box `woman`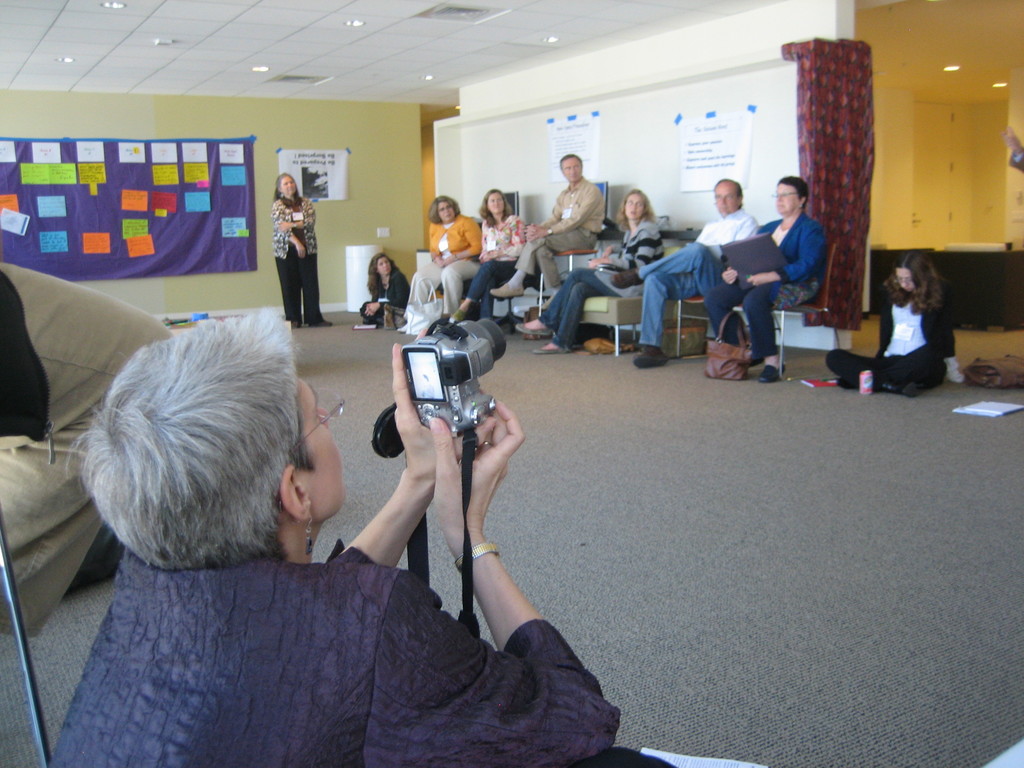
[left=515, top=188, right=662, bottom=357]
